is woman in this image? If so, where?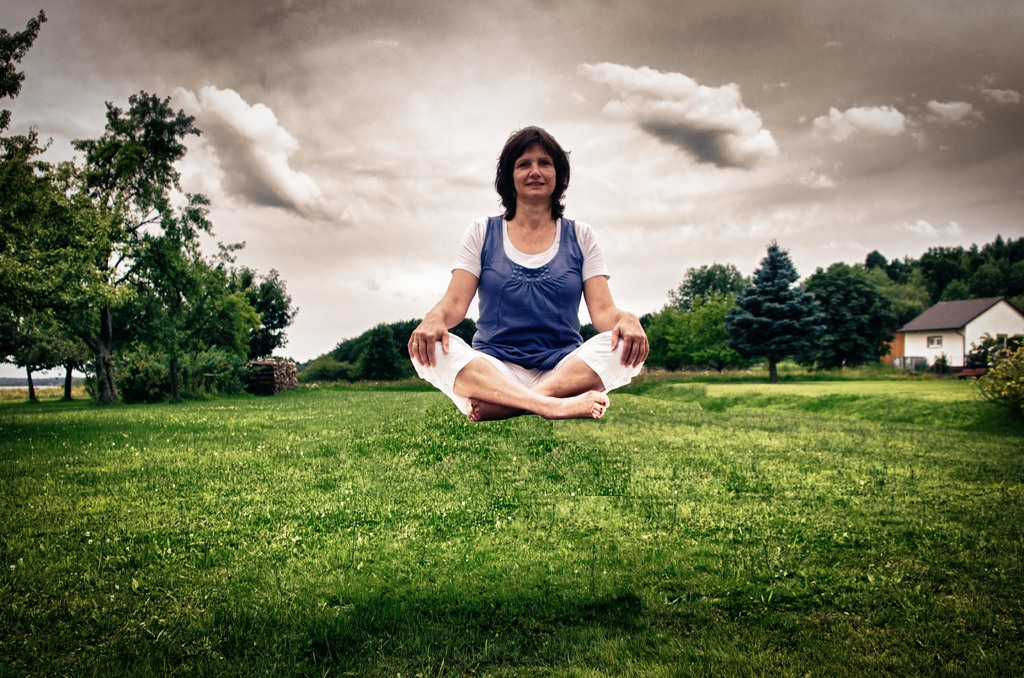
Yes, at 416 119 635 437.
